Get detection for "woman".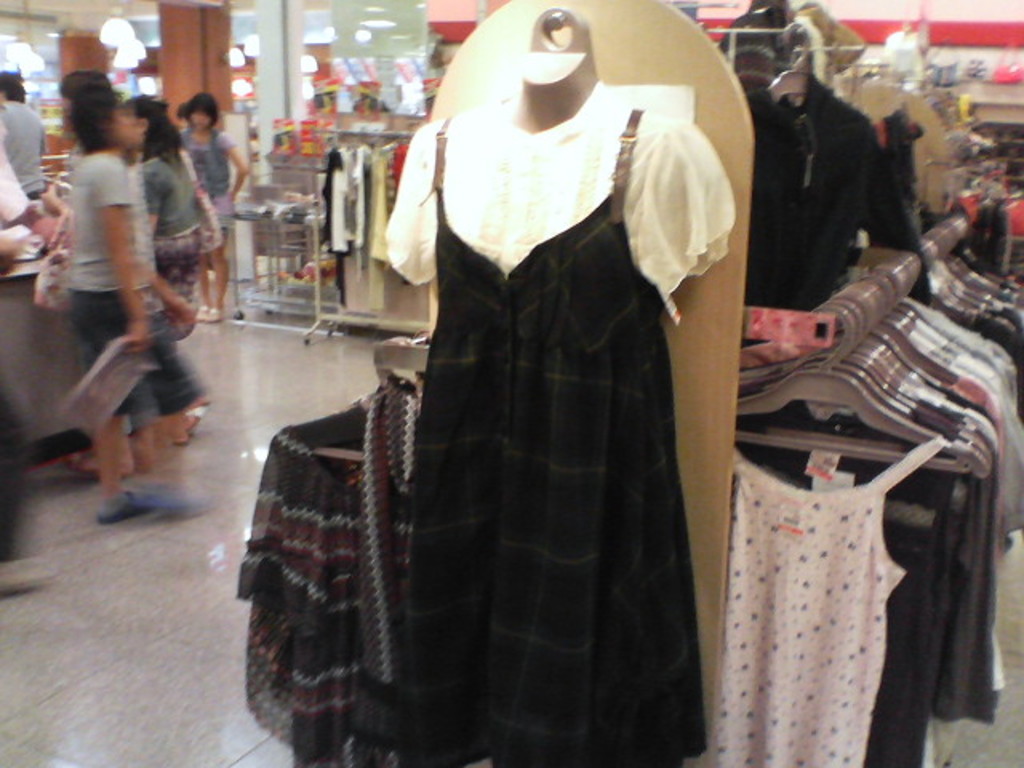
Detection: 387, 11, 730, 766.
